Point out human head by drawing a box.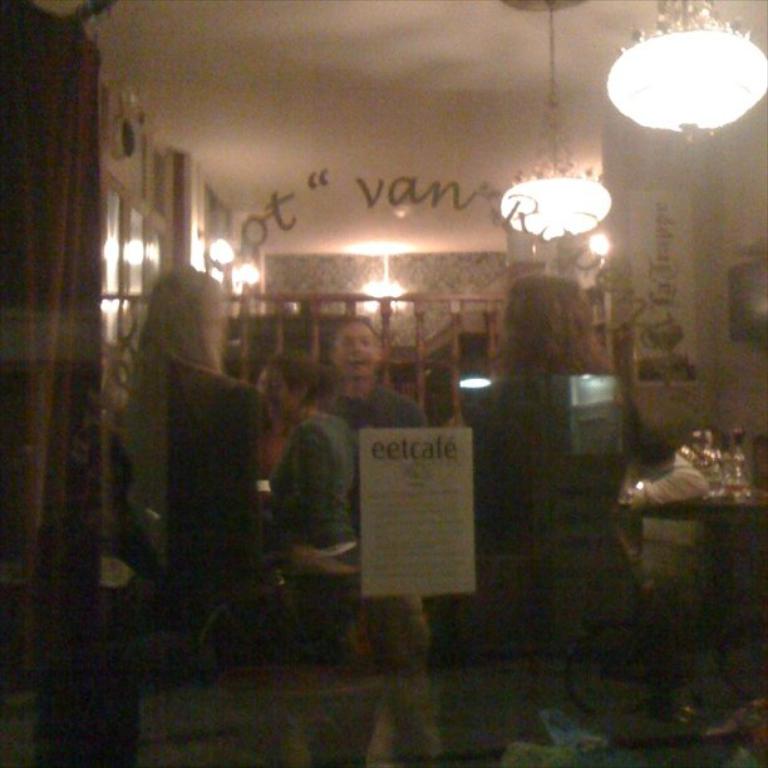
detection(257, 349, 325, 427).
